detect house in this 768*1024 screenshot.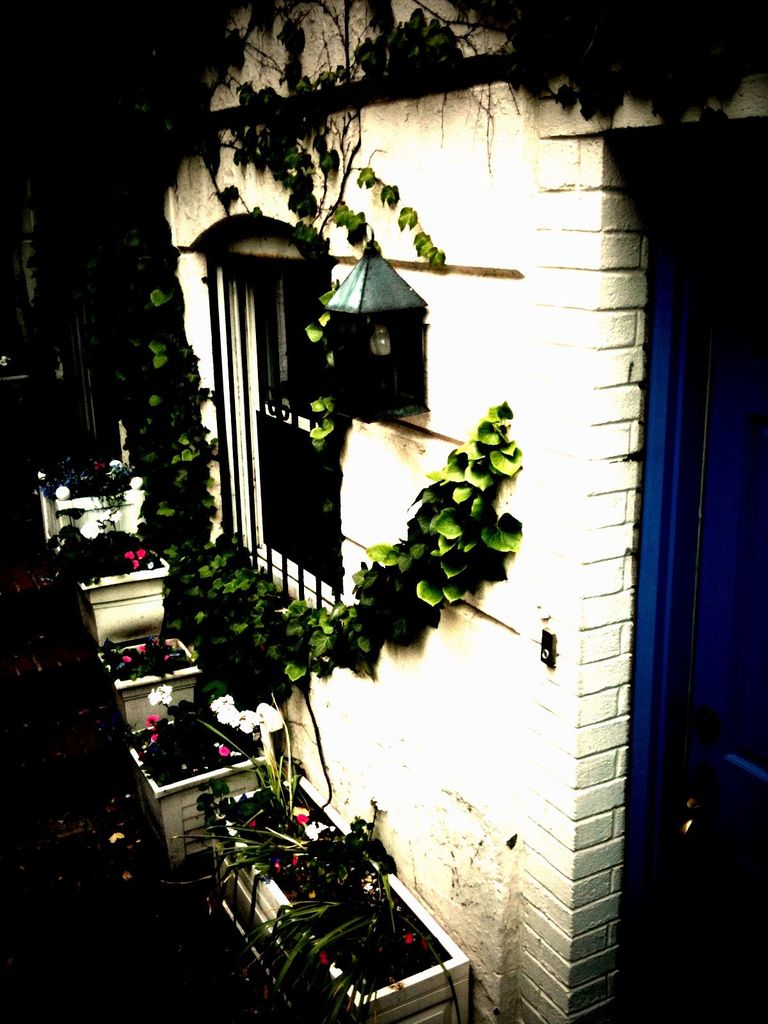
Detection: box=[65, 1, 706, 989].
